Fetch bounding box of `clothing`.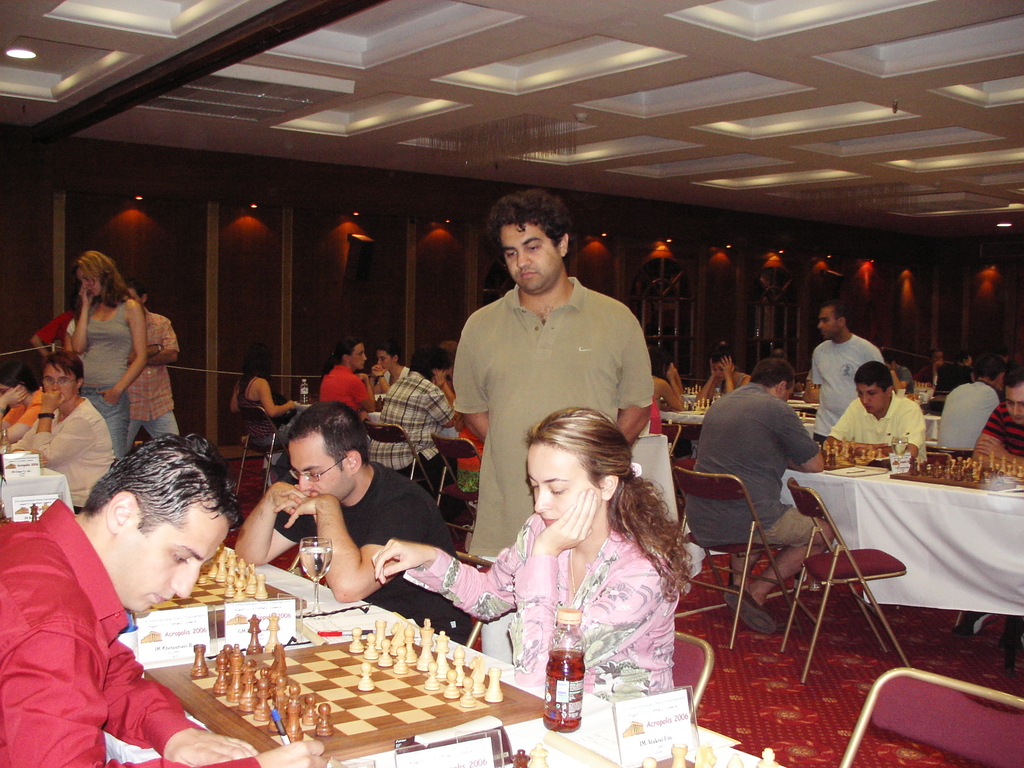
Bbox: 316 367 368 413.
